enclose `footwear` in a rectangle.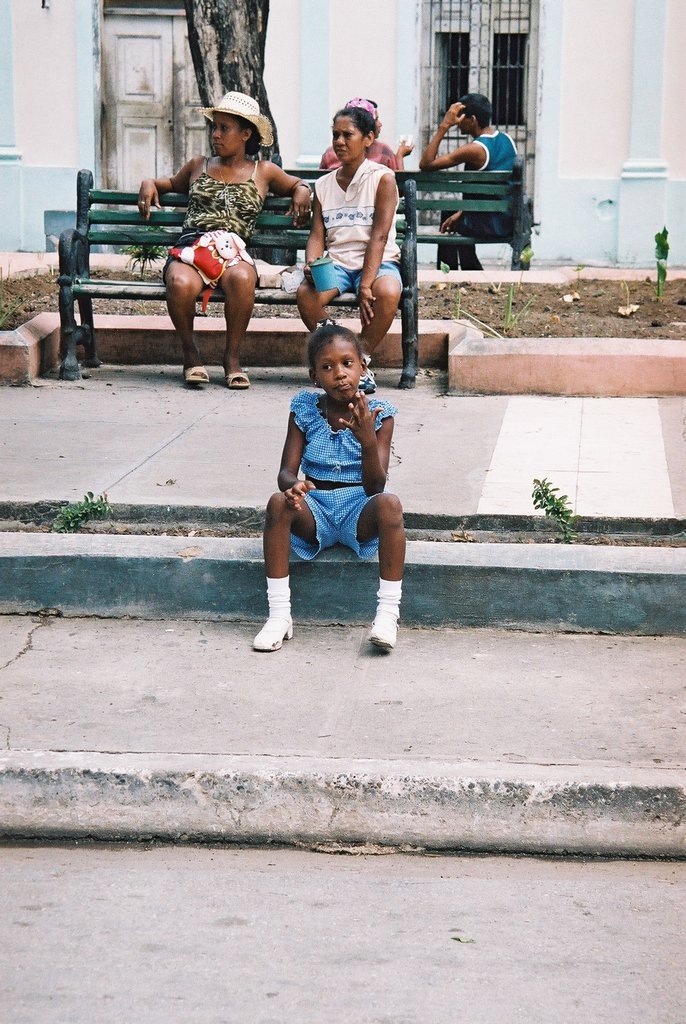
<bbox>373, 614, 397, 650</bbox>.
